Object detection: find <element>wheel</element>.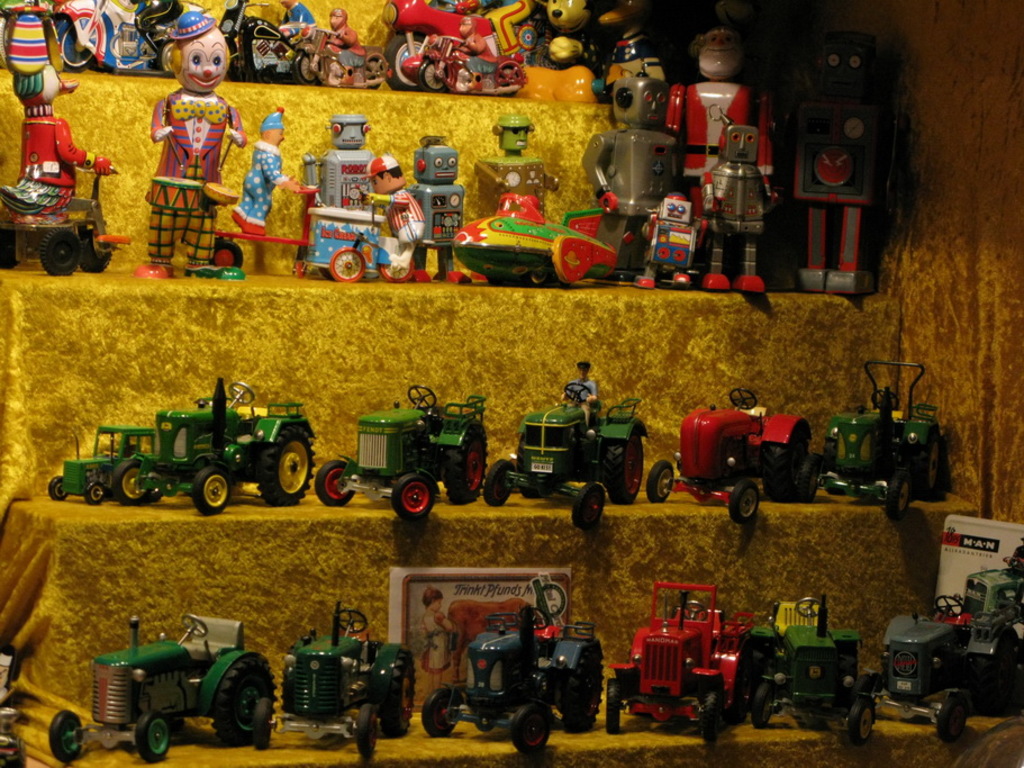
select_region(109, 457, 154, 507).
